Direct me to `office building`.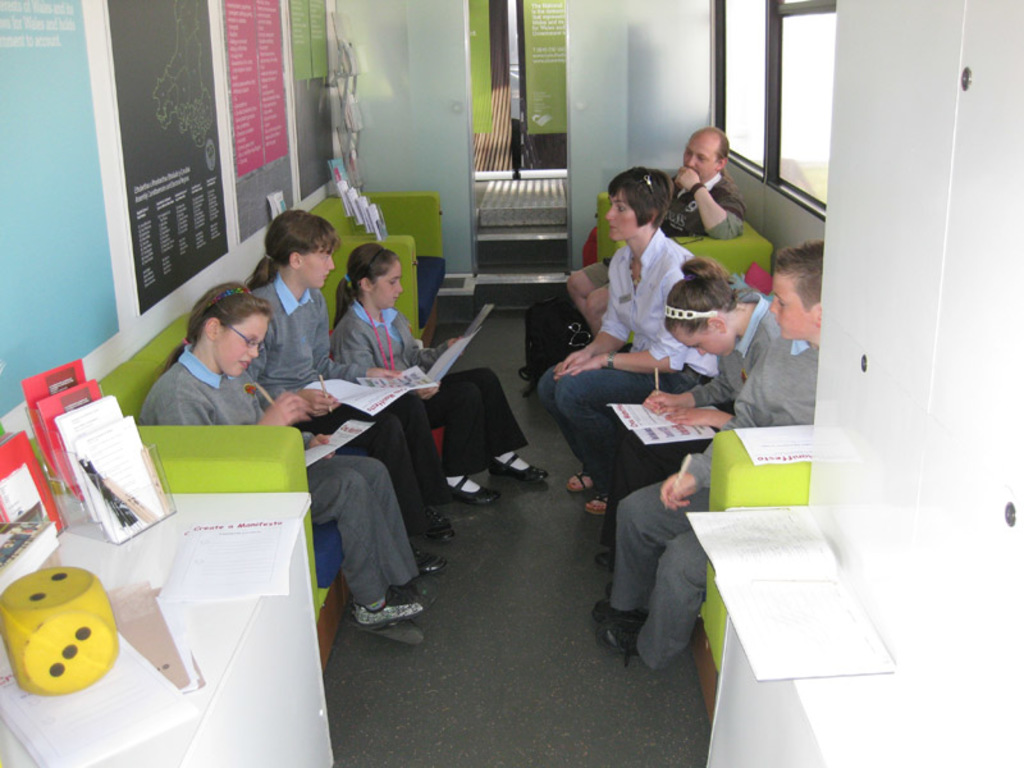
Direction: rect(0, 12, 1023, 767).
